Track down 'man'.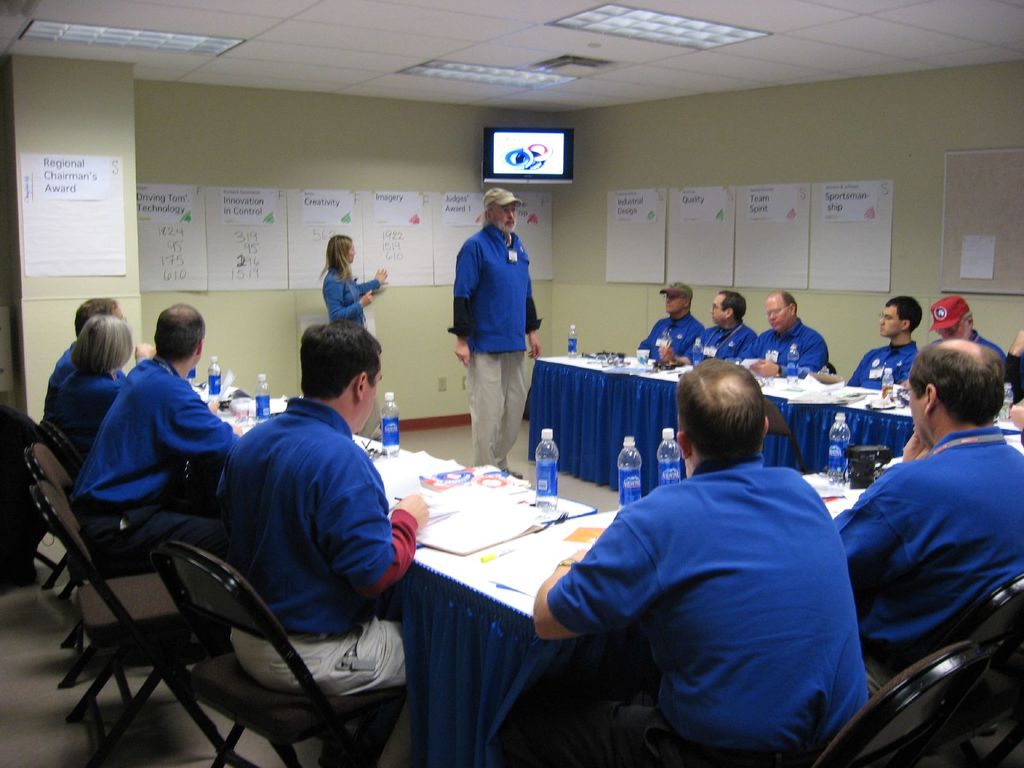
Tracked to l=72, t=300, r=243, b=569.
